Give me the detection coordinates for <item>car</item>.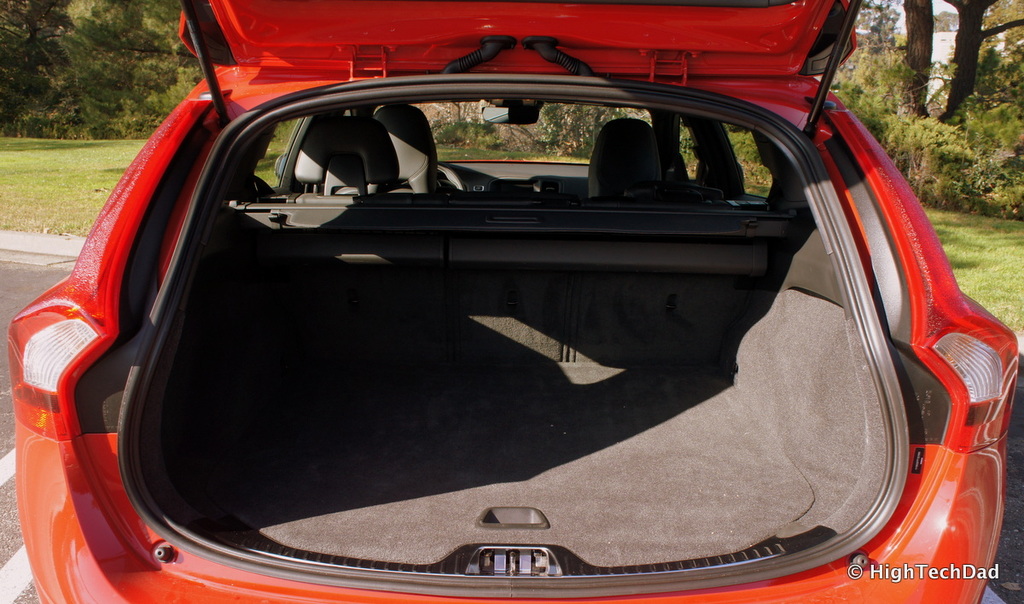
[left=4, top=0, right=1023, bottom=603].
